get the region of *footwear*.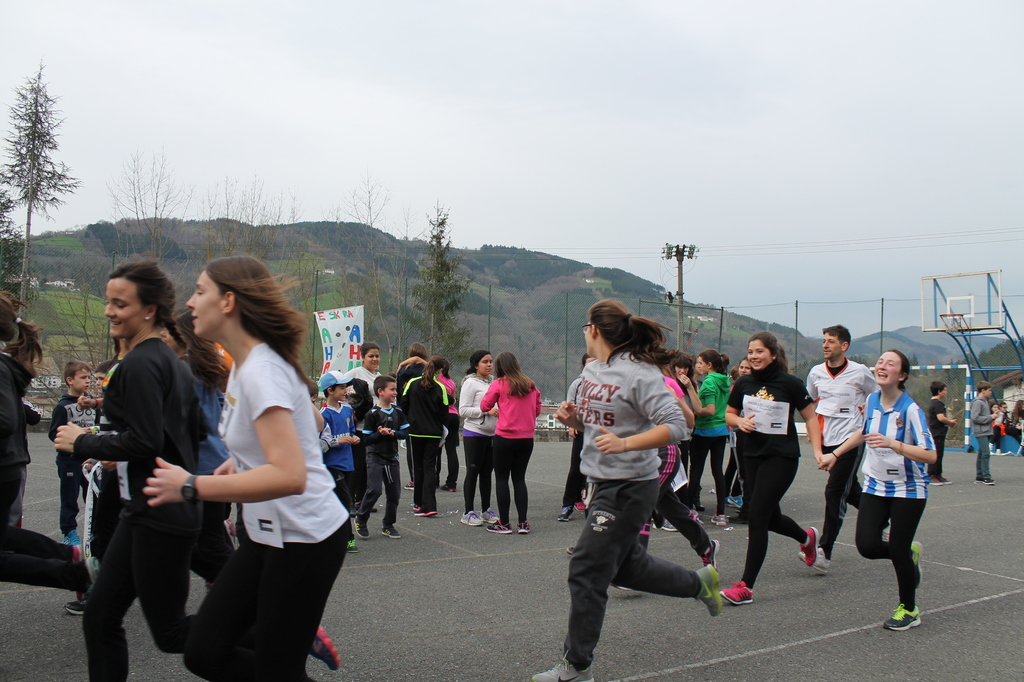
[x1=411, y1=505, x2=435, y2=518].
